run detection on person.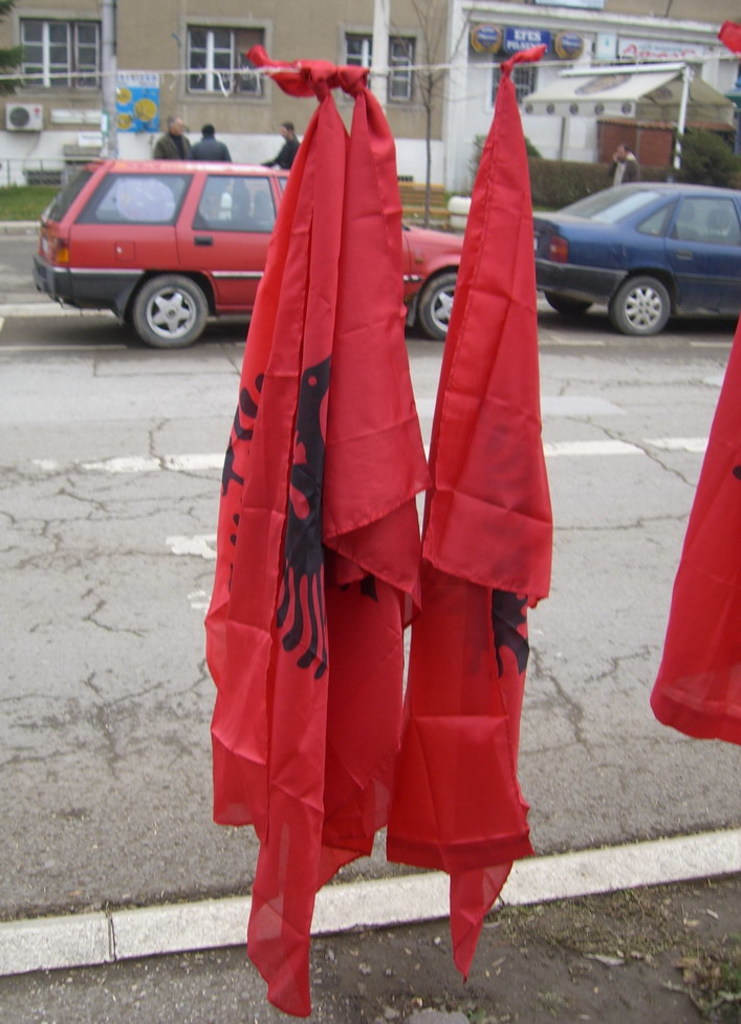
Result: <box>152,114,204,157</box>.
